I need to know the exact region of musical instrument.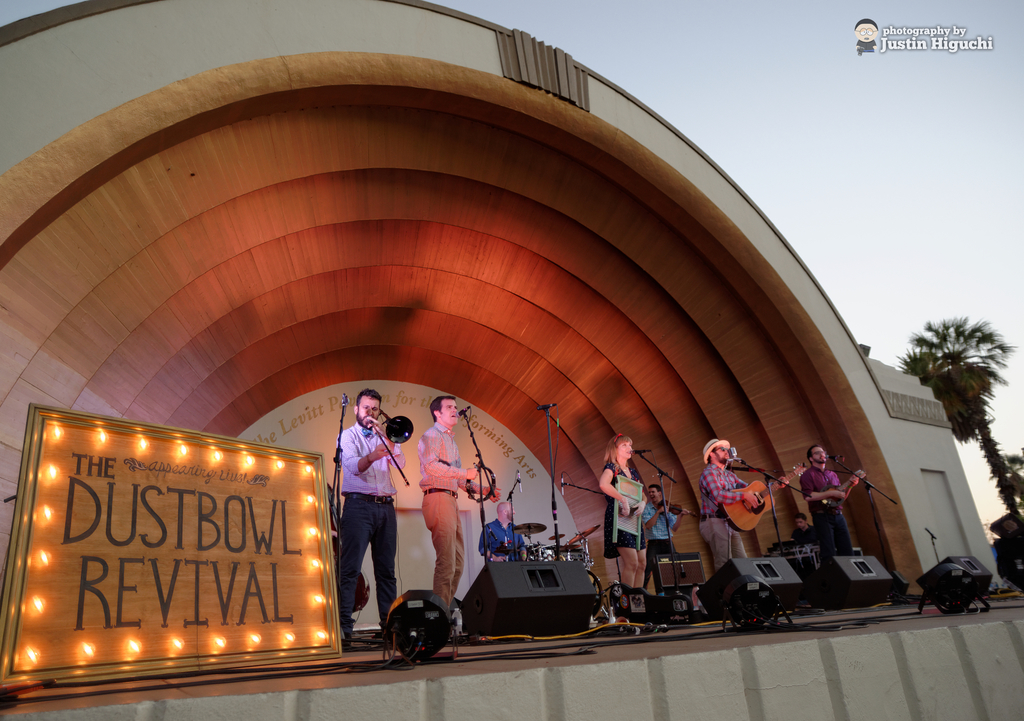
Region: select_region(714, 458, 810, 535).
